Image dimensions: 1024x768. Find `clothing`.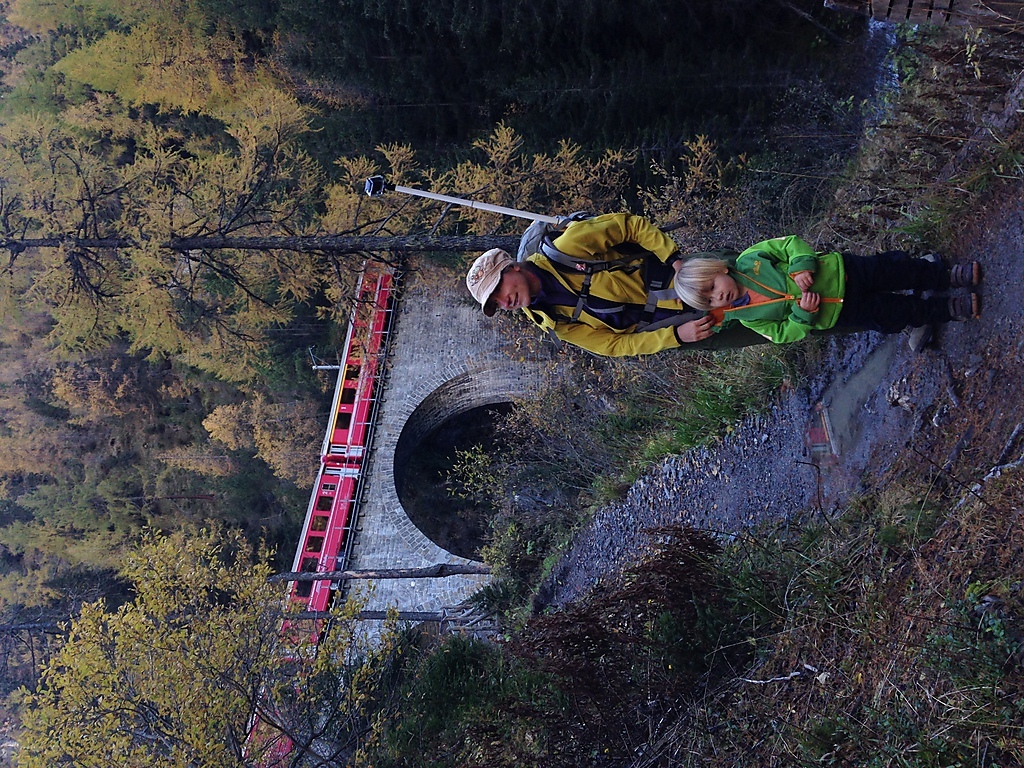
[x1=724, y1=234, x2=950, y2=346].
